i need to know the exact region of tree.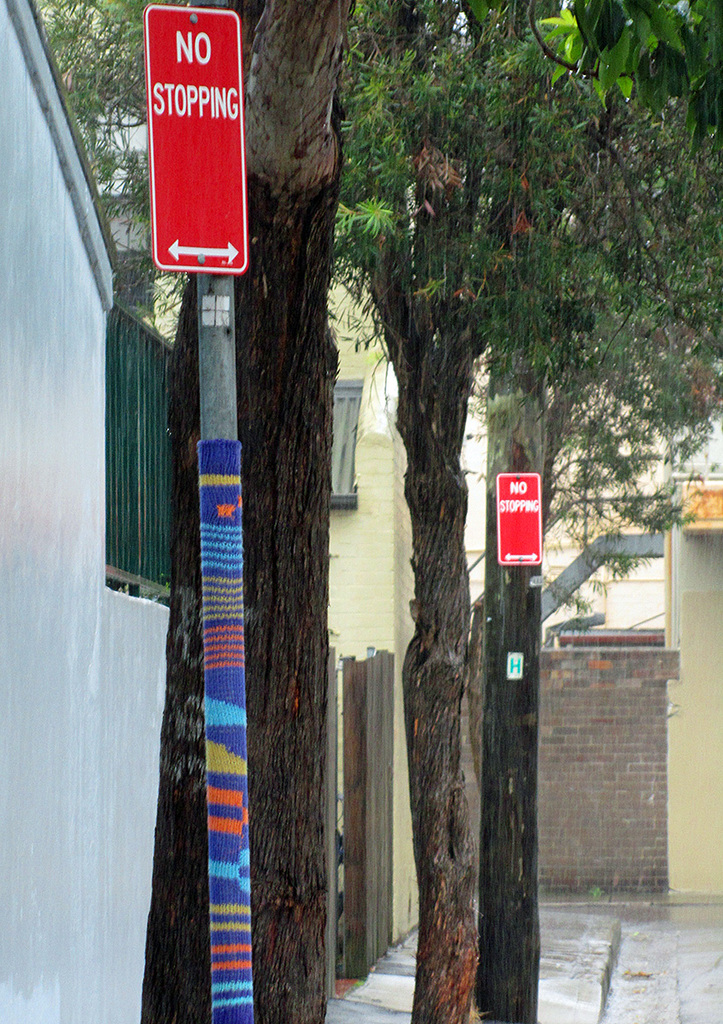
Region: bbox(184, 0, 365, 1023).
